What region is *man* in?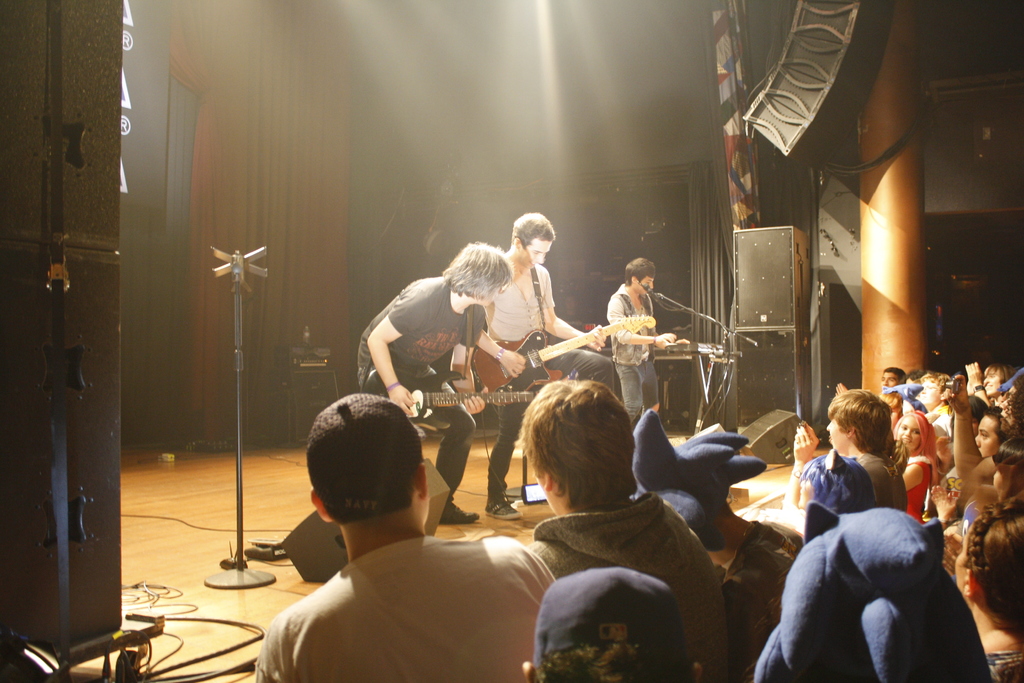
525/377/729/682.
